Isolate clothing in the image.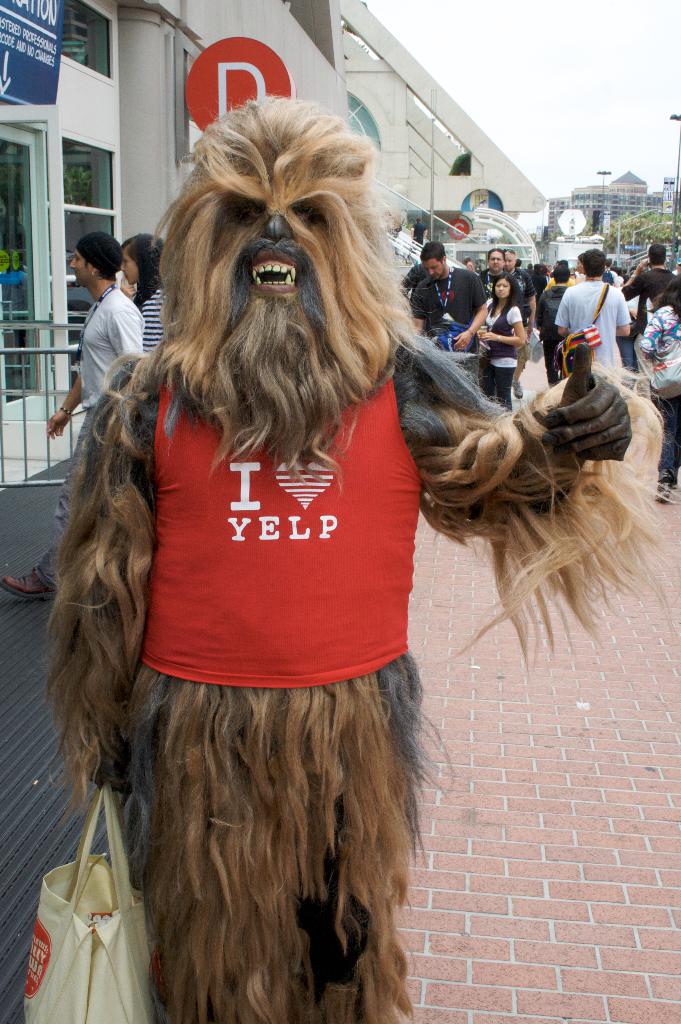
Isolated region: rect(133, 278, 170, 365).
